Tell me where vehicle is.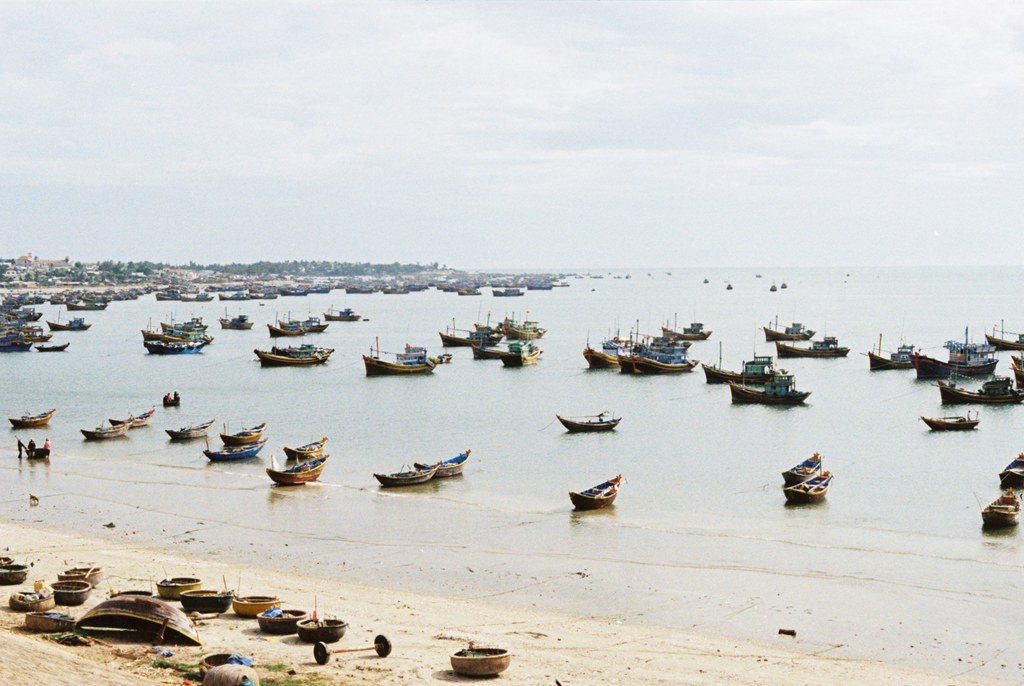
vehicle is at locate(717, 354, 812, 410).
